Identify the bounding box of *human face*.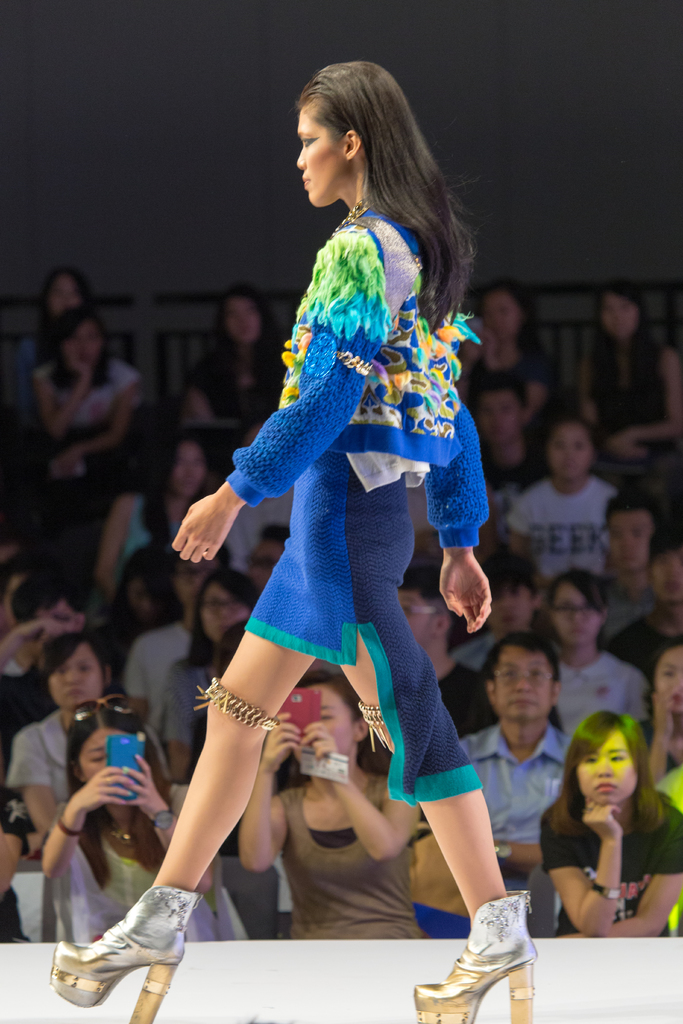
{"x1": 552, "y1": 582, "x2": 605, "y2": 648}.
